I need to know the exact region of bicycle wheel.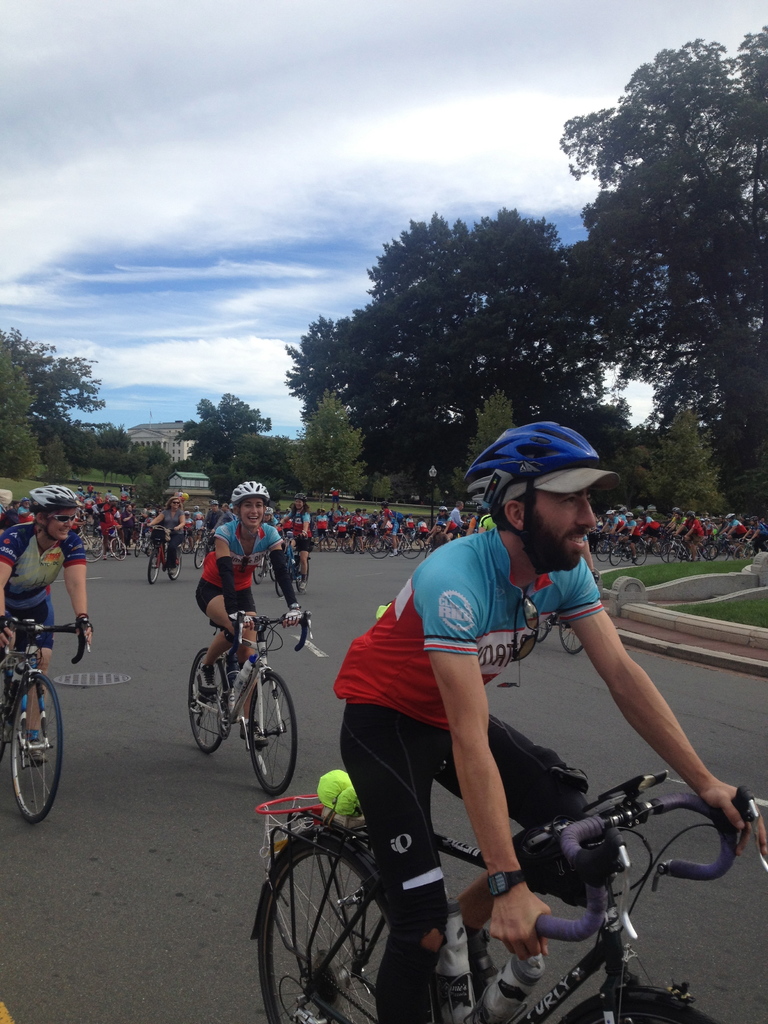
Region: <region>266, 831, 410, 1013</region>.
